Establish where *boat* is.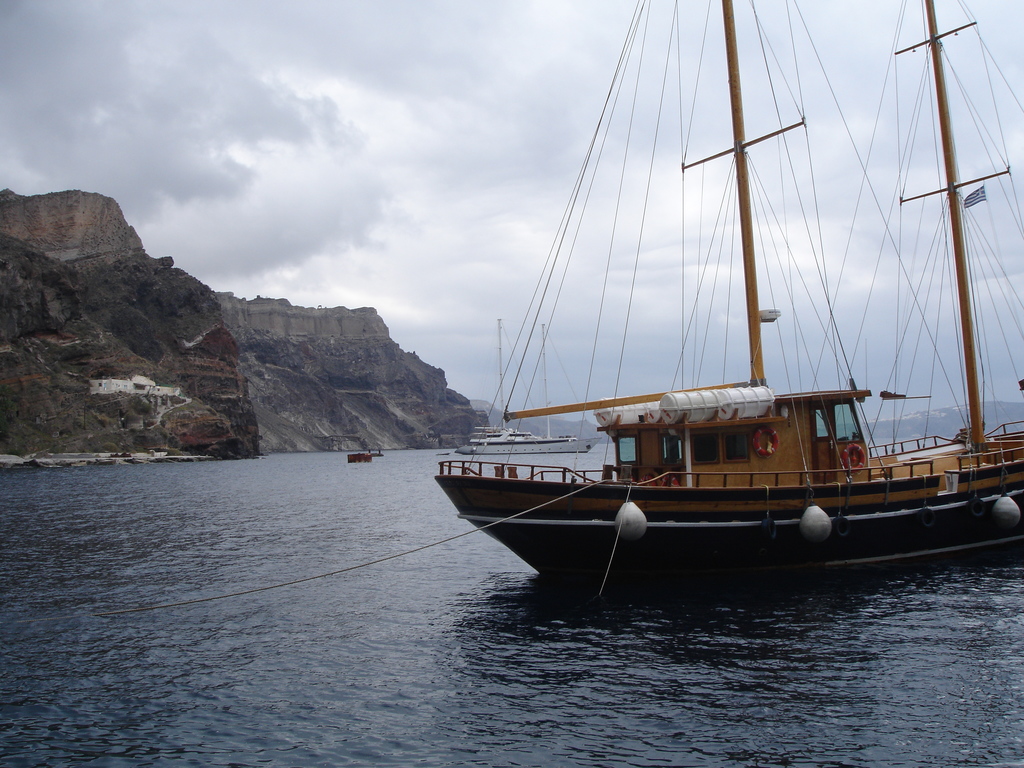
Established at 450 19 1023 612.
